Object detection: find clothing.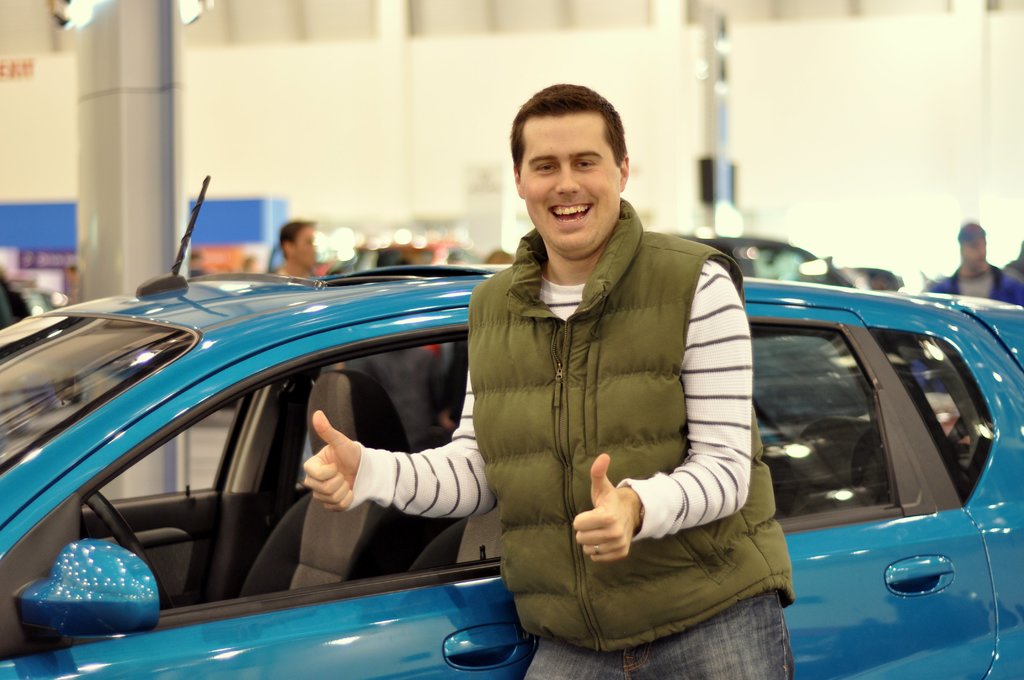
bbox=(343, 197, 794, 679).
